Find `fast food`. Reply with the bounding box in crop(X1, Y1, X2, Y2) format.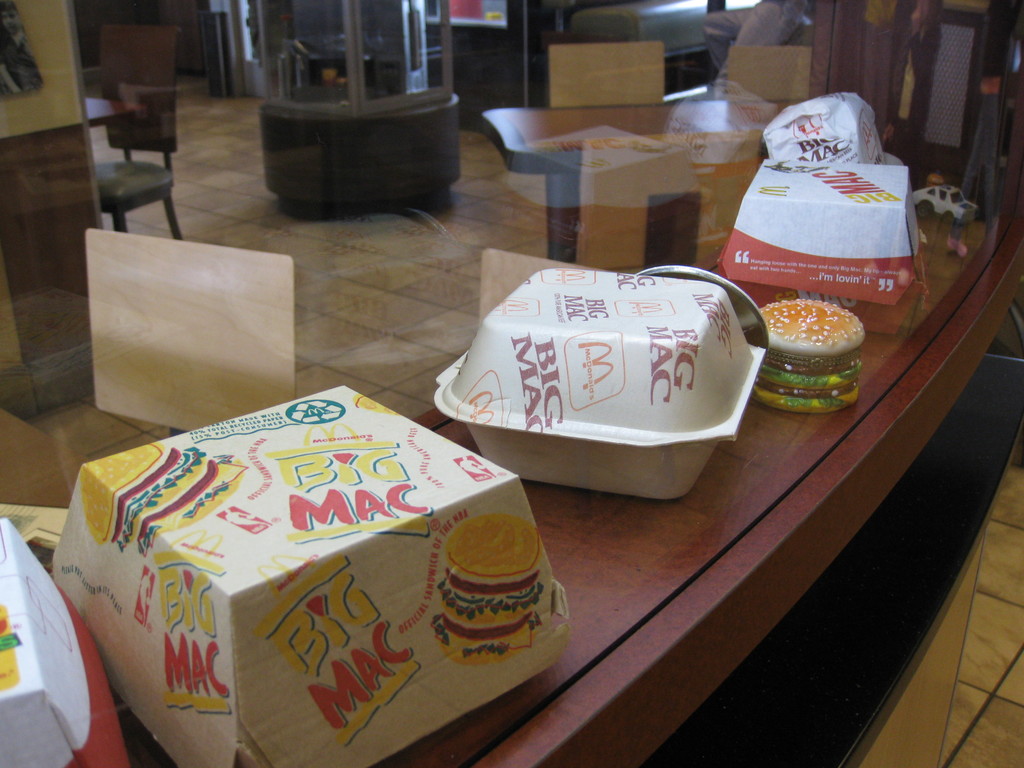
crop(429, 511, 546, 663).
